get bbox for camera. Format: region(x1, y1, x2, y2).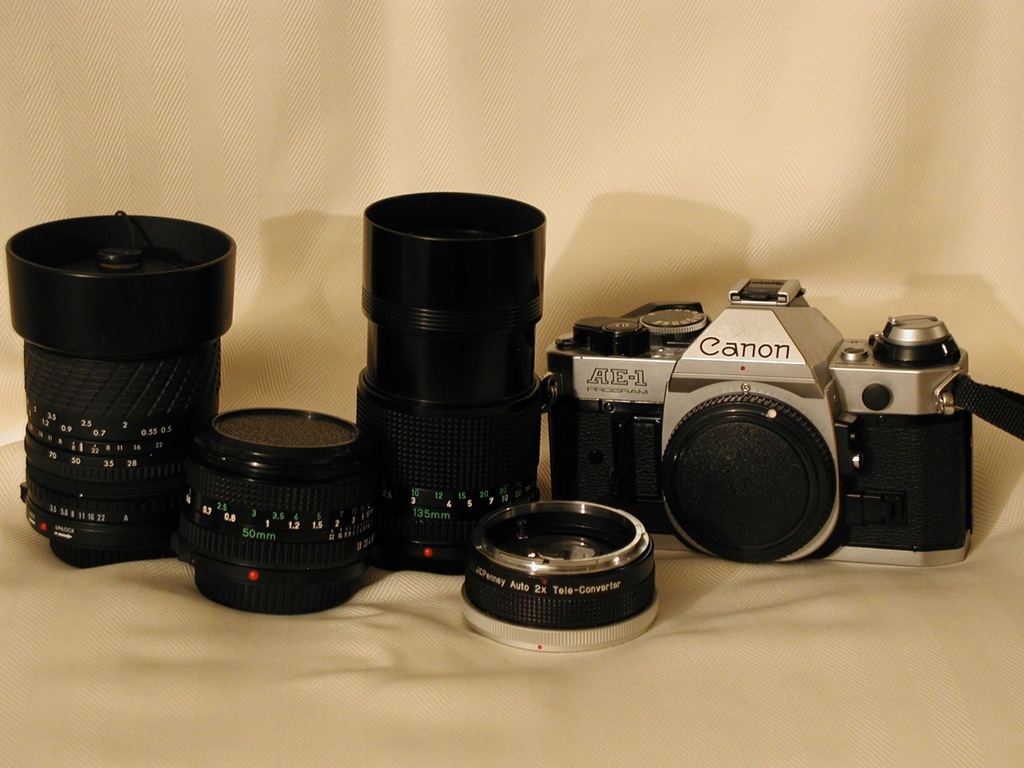
region(455, 502, 665, 654).
